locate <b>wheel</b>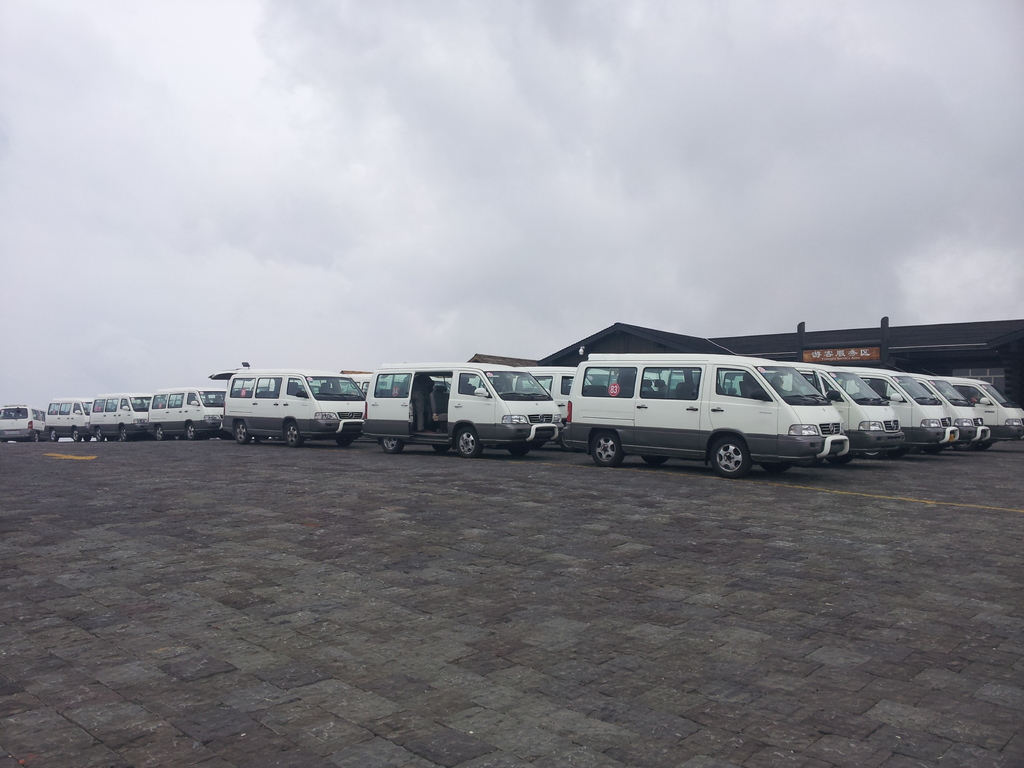
<bbox>641, 456, 669, 464</bbox>
